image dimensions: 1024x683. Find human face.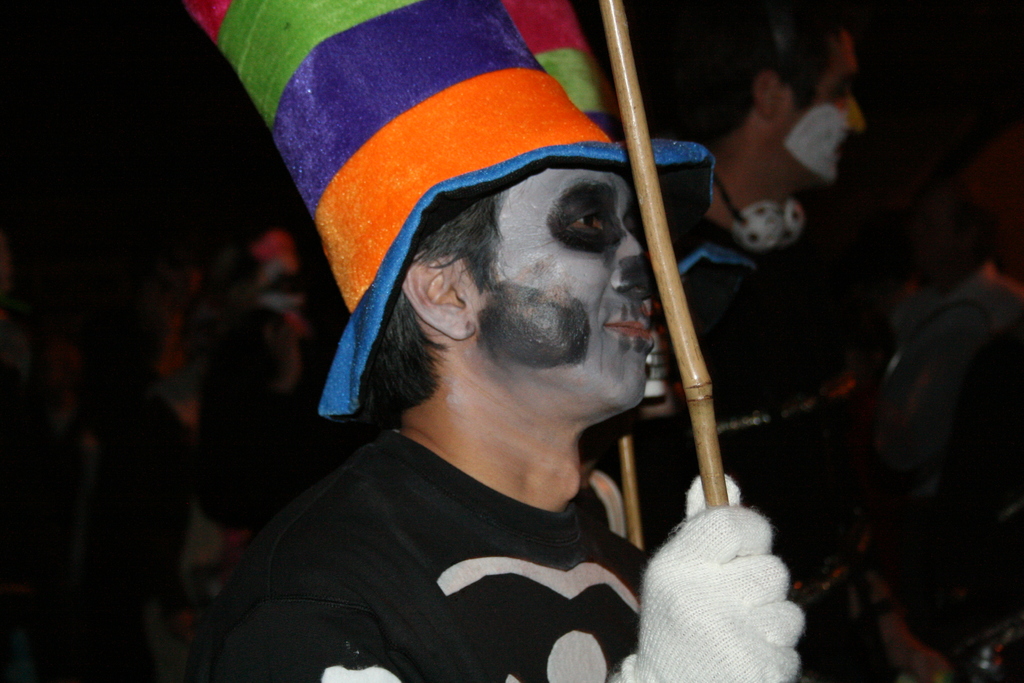
762 28 865 199.
